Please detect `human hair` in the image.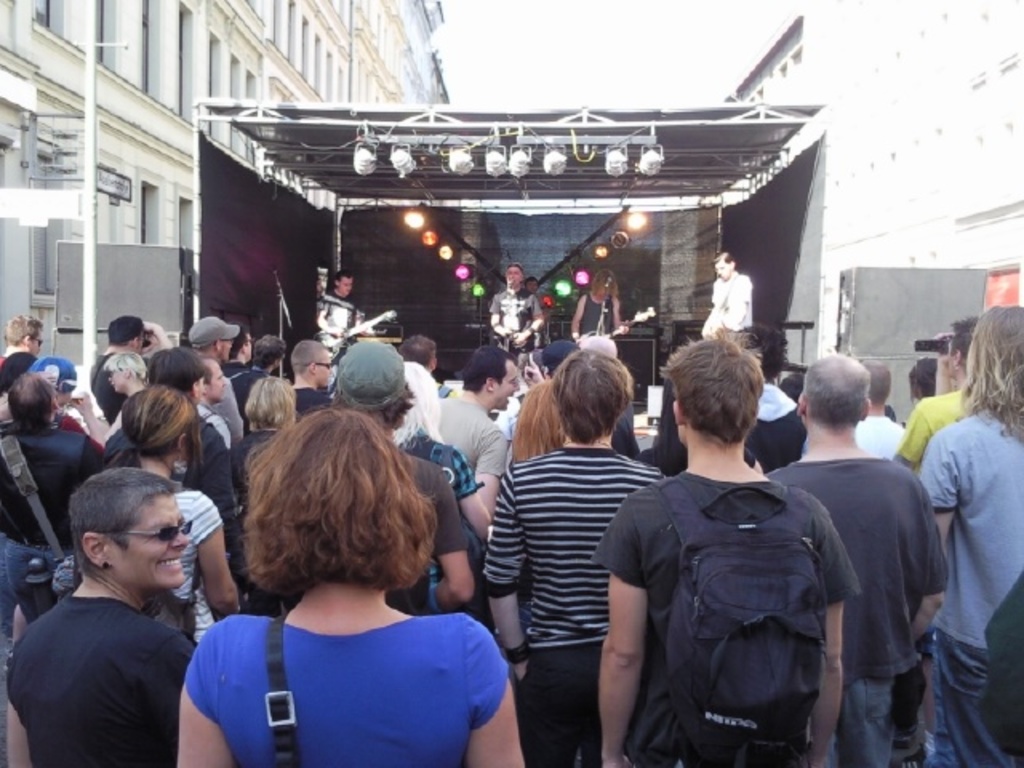
[736, 323, 787, 384].
